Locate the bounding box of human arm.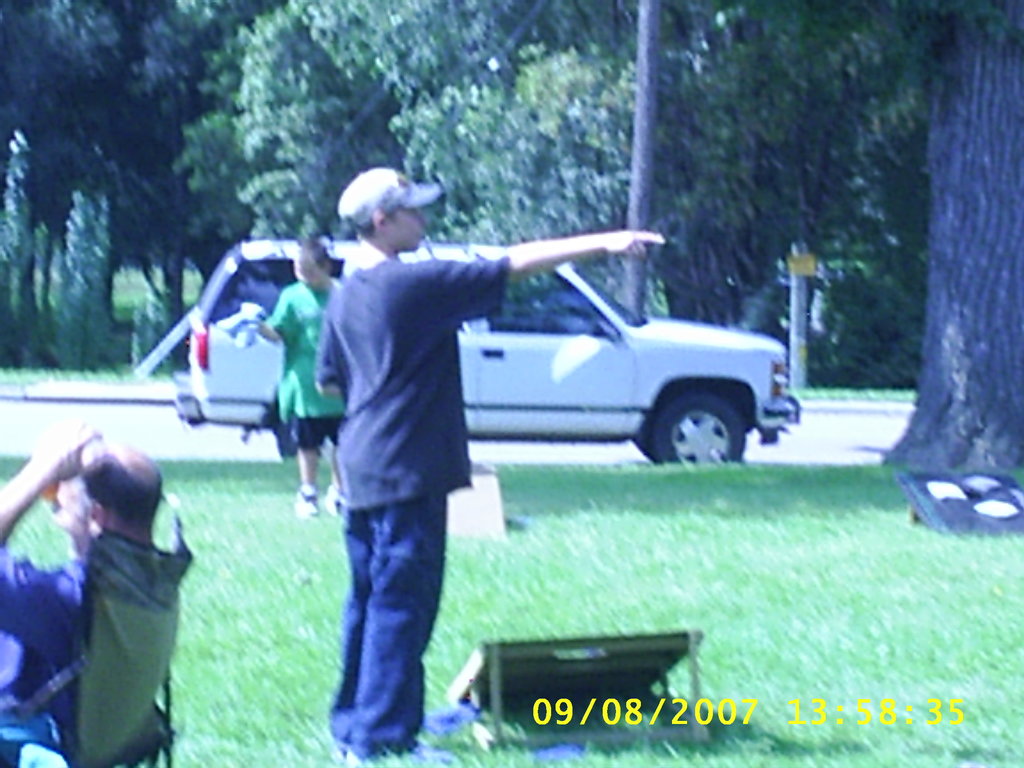
Bounding box: [307,314,340,392].
